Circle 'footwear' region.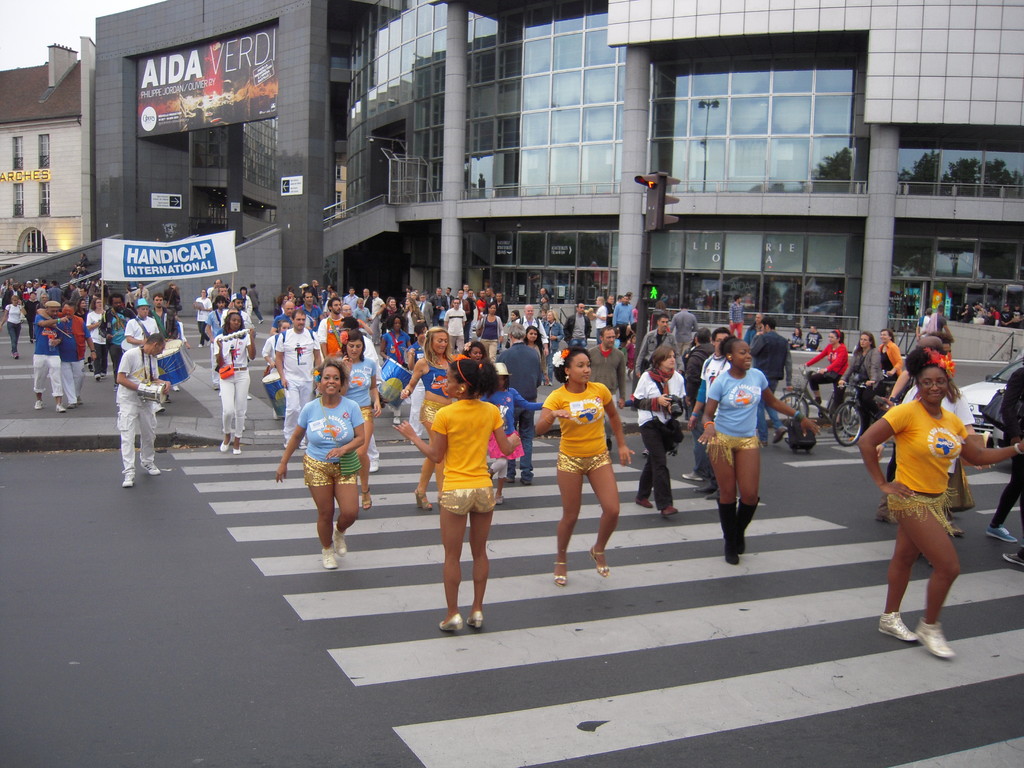
Region: 547:382:552:383.
